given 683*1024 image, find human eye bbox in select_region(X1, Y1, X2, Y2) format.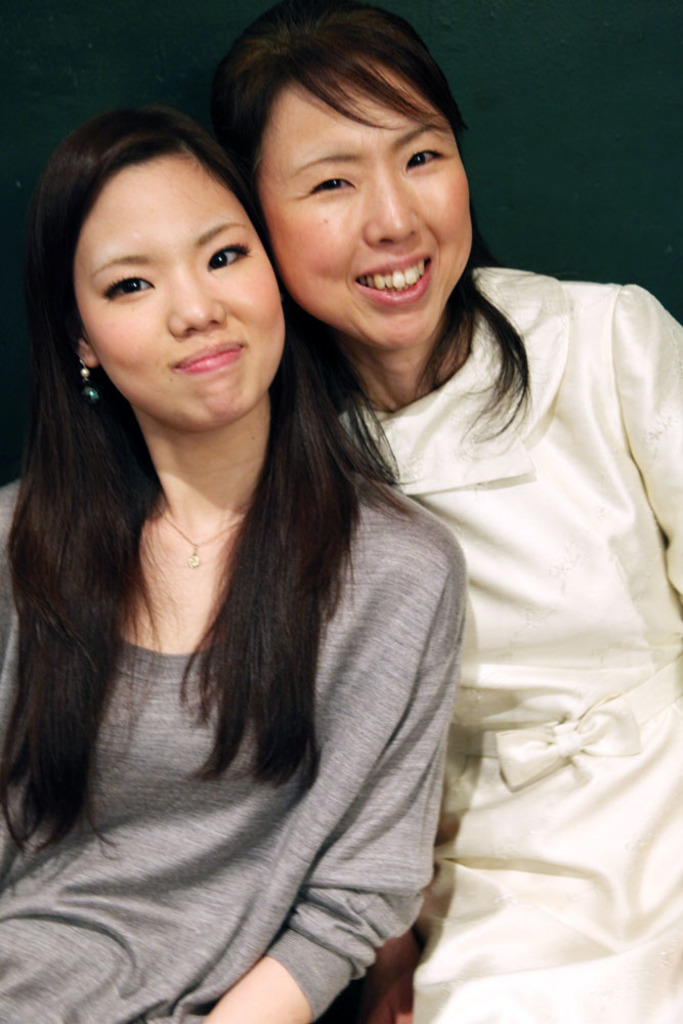
select_region(95, 263, 157, 308).
